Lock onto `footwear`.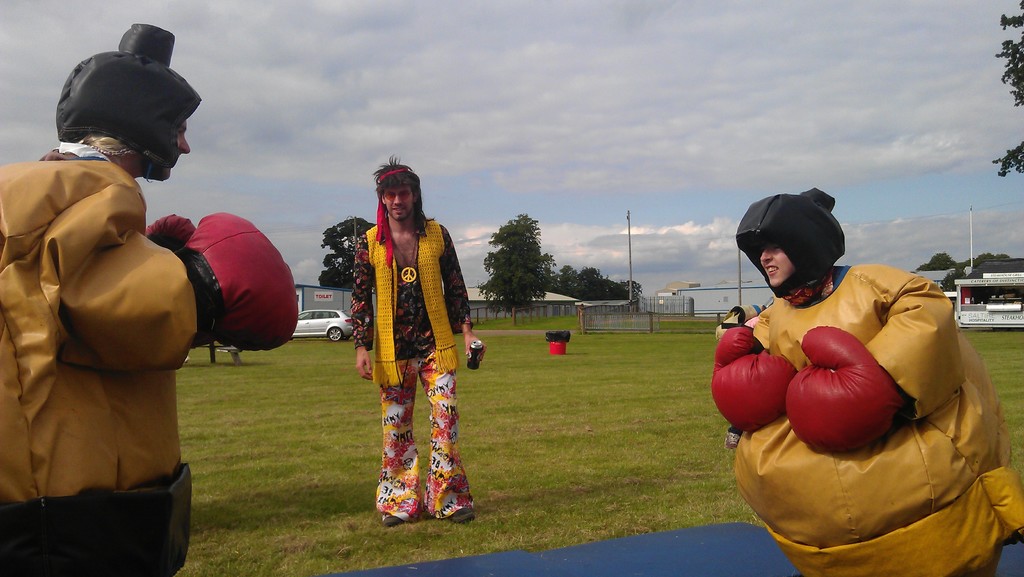
Locked: crop(449, 506, 474, 523).
